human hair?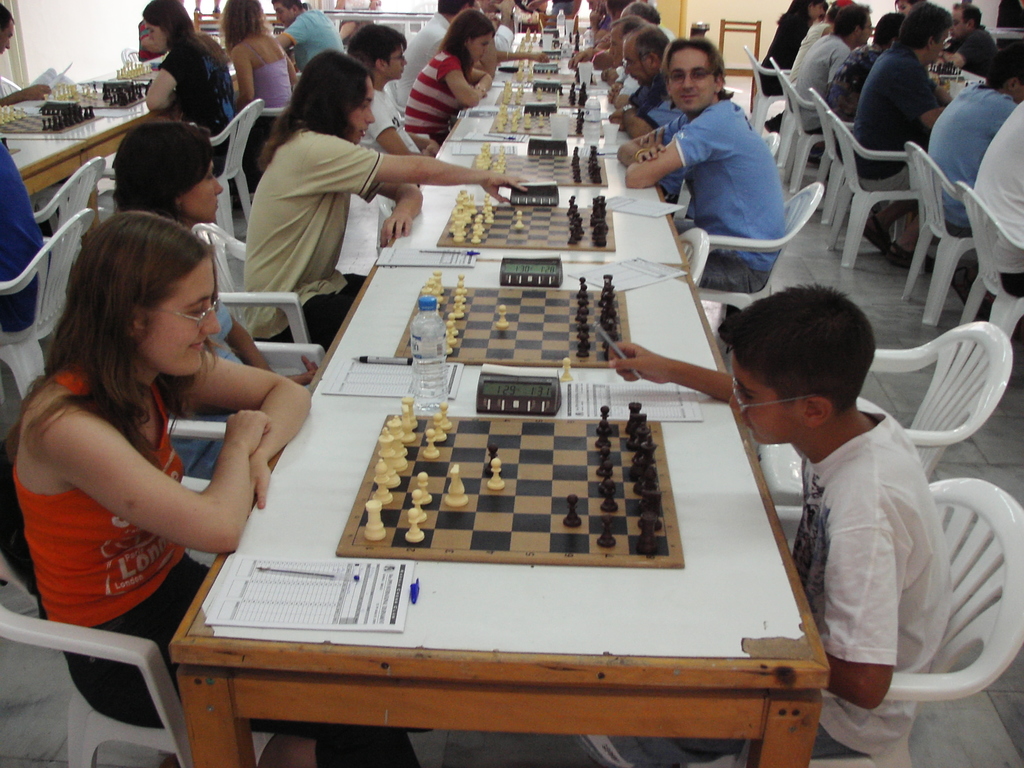
left=222, top=0, right=266, bottom=53
